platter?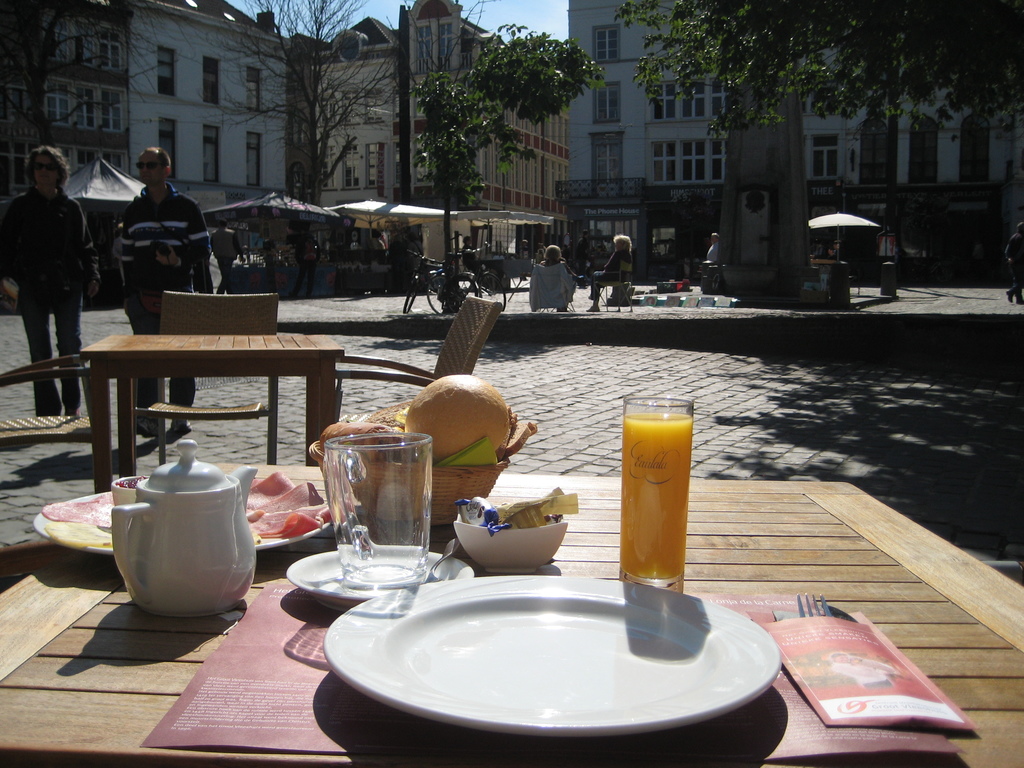
bbox(324, 577, 780, 742)
